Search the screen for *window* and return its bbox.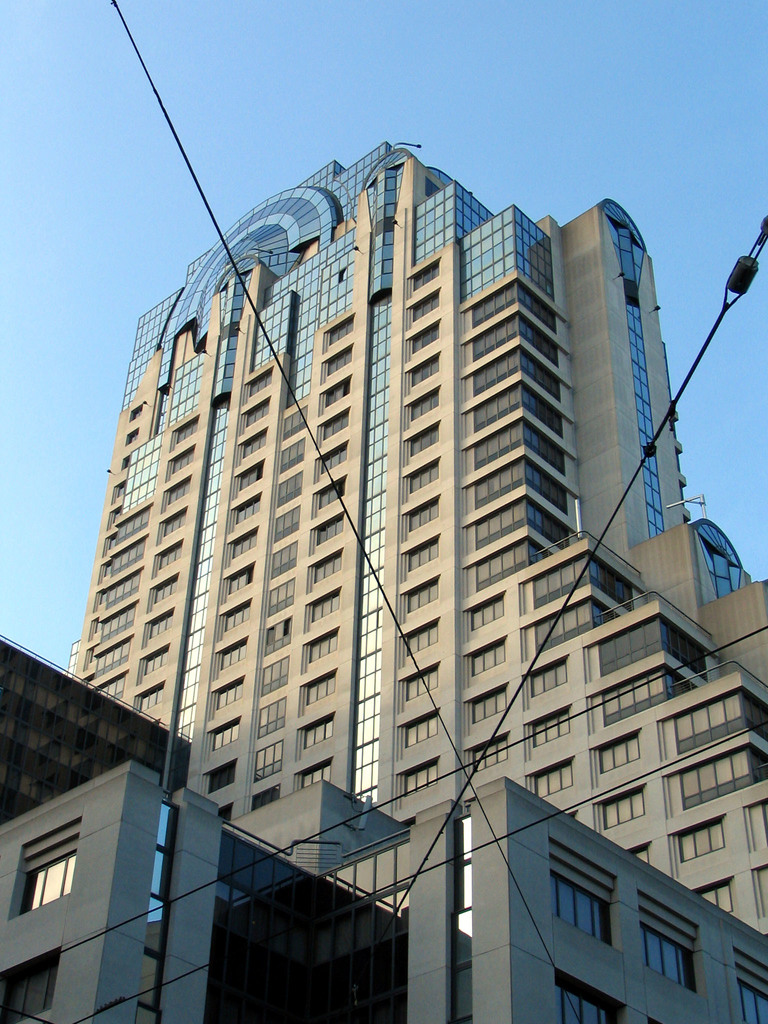
Found: 472 345 563 401.
